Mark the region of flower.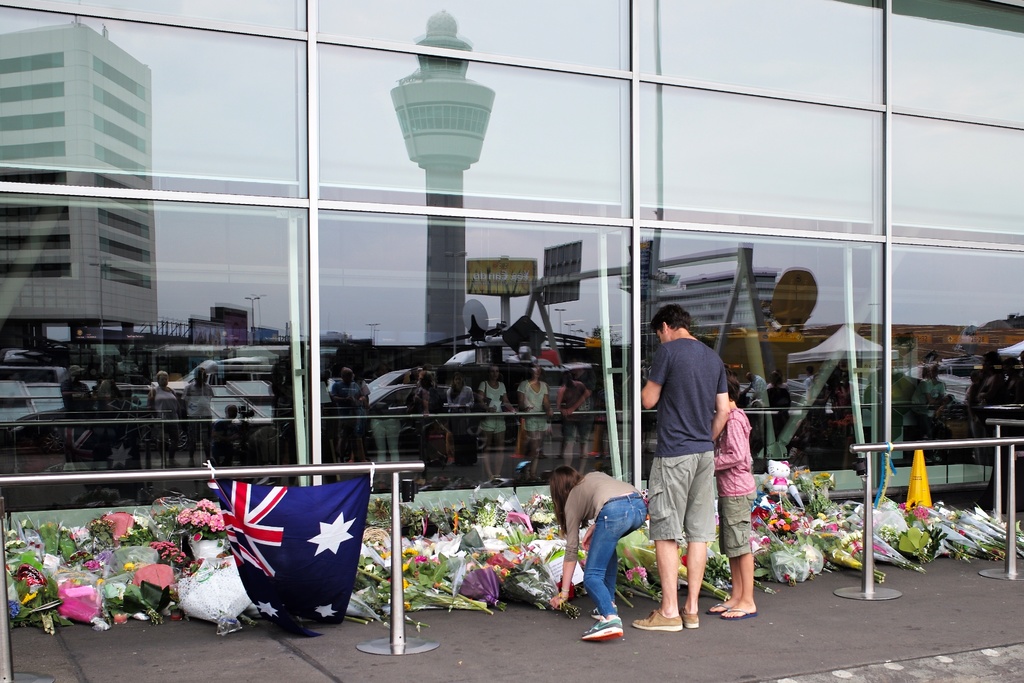
Region: locate(20, 587, 37, 603).
